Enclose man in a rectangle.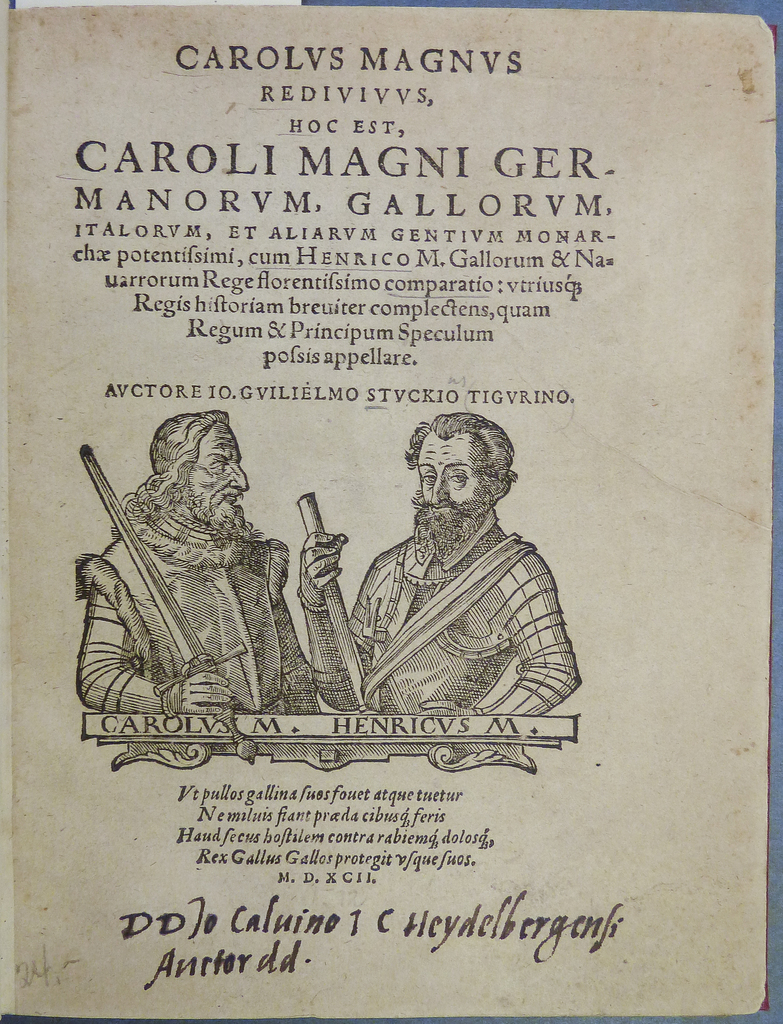
box=[76, 409, 325, 717].
